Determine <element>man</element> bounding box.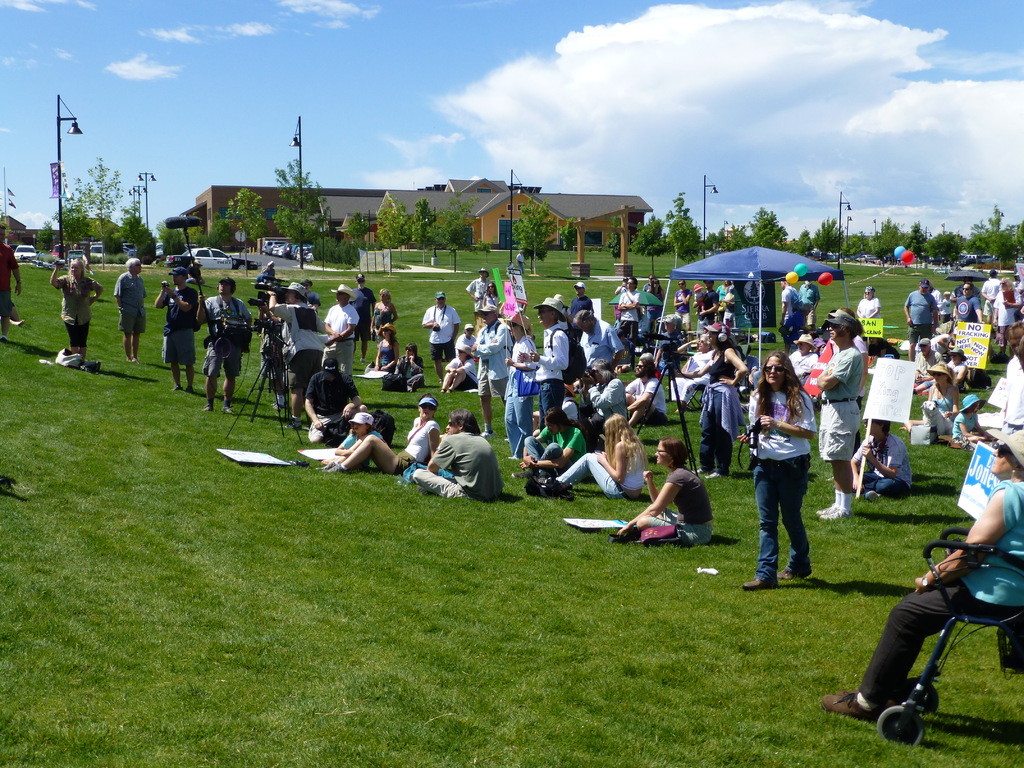
Determined: [left=307, top=359, right=367, bottom=444].
